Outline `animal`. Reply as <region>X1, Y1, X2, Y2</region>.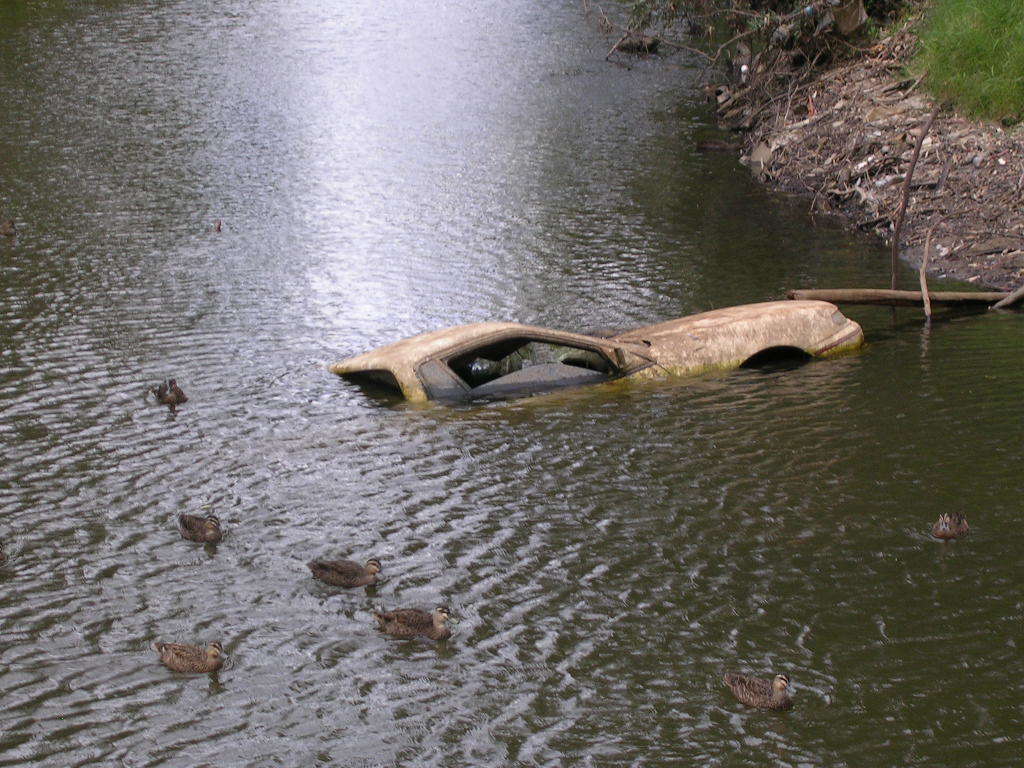
<region>930, 507, 970, 542</region>.
